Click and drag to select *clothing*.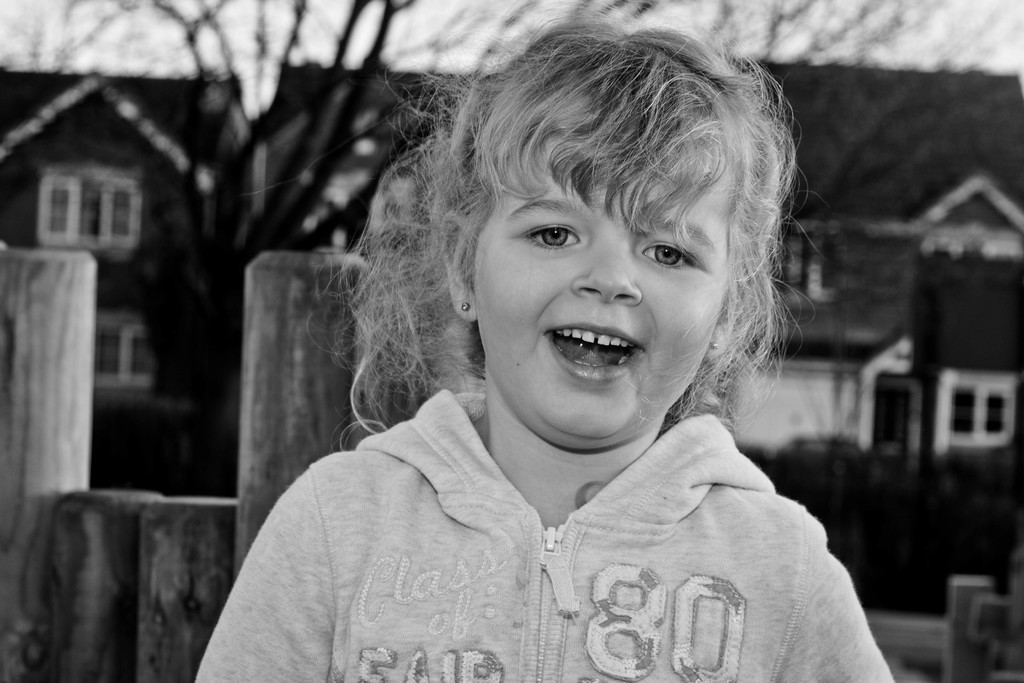
Selection: 184, 381, 893, 682.
